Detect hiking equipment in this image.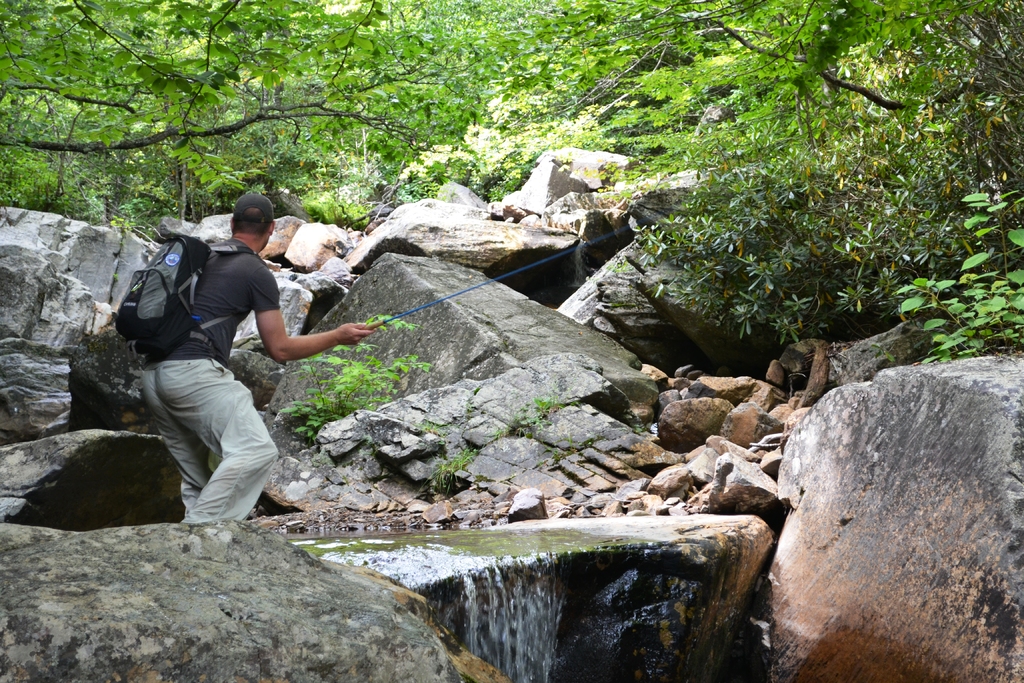
Detection: crop(360, 226, 632, 340).
